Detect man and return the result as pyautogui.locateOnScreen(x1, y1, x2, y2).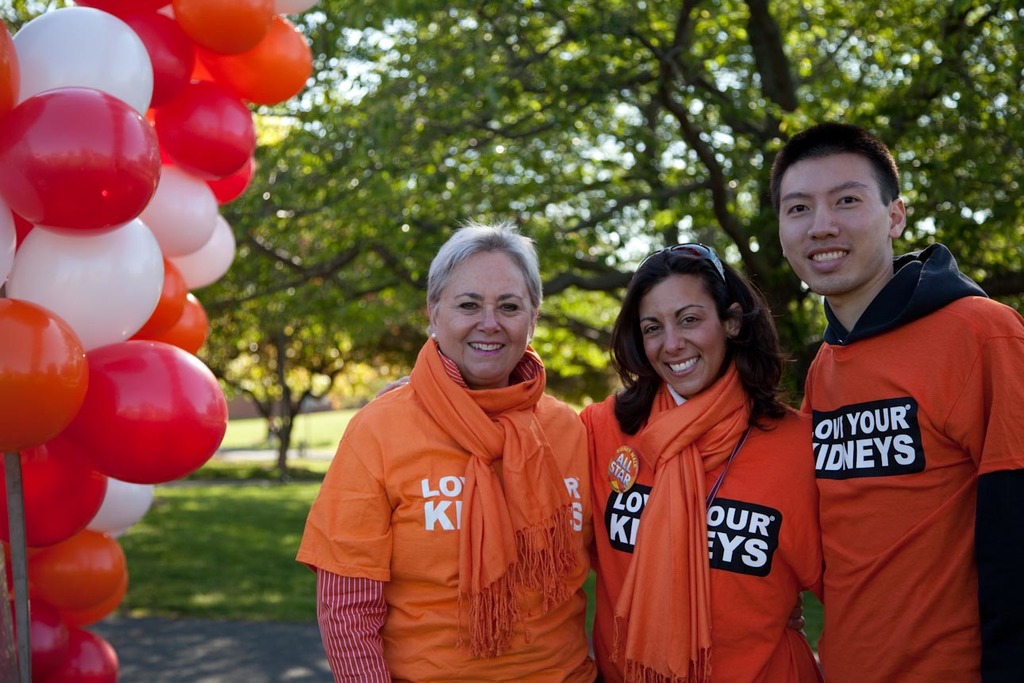
pyautogui.locateOnScreen(764, 115, 999, 682).
